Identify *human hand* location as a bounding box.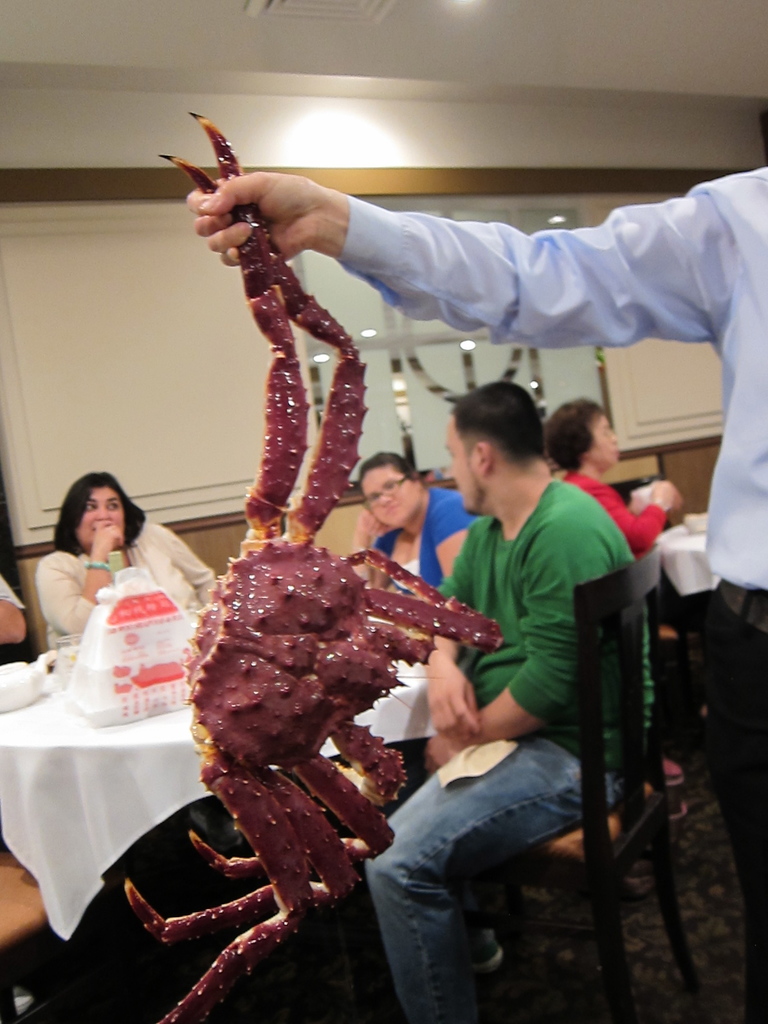
bbox(655, 483, 683, 507).
